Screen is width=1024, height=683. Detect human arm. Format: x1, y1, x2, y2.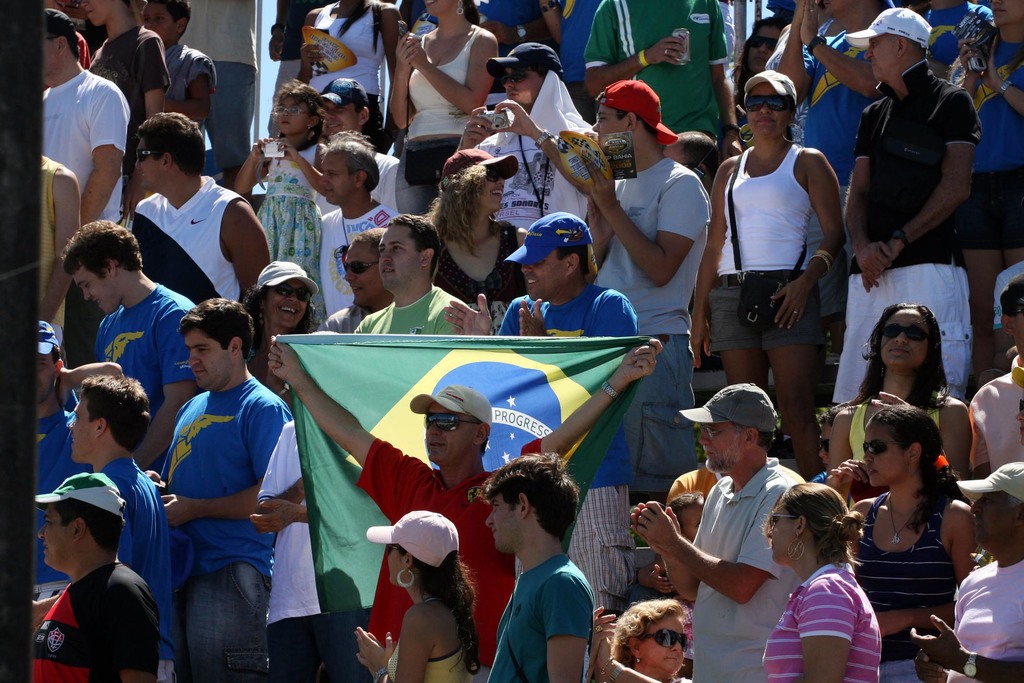
962, 3, 998, 55.
